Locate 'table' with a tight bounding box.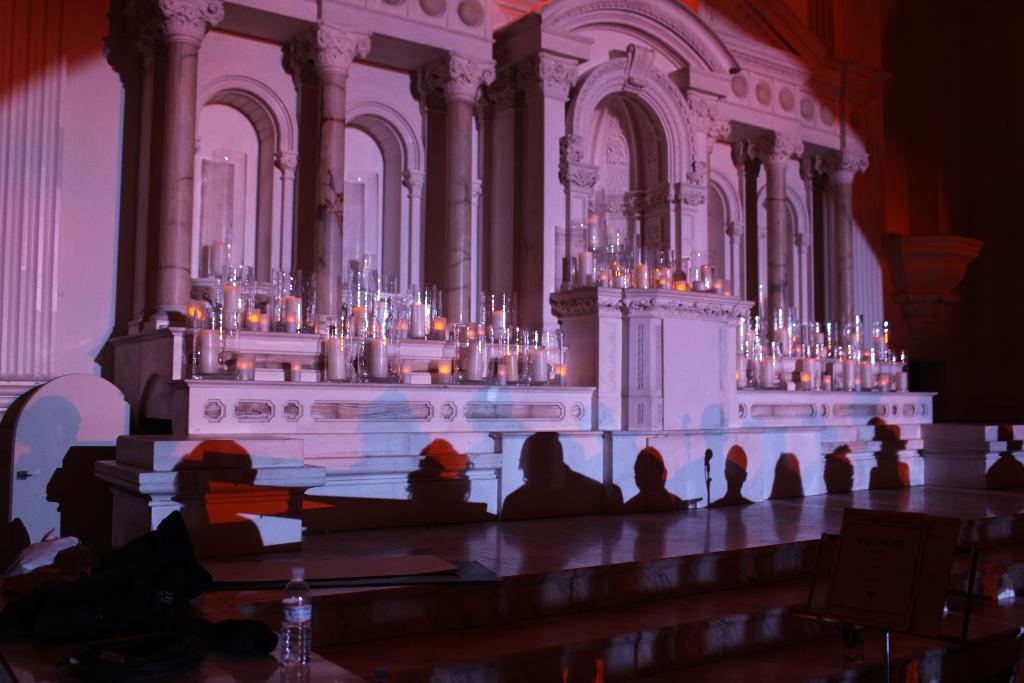
l=200, t=467, r=934, b=666.
